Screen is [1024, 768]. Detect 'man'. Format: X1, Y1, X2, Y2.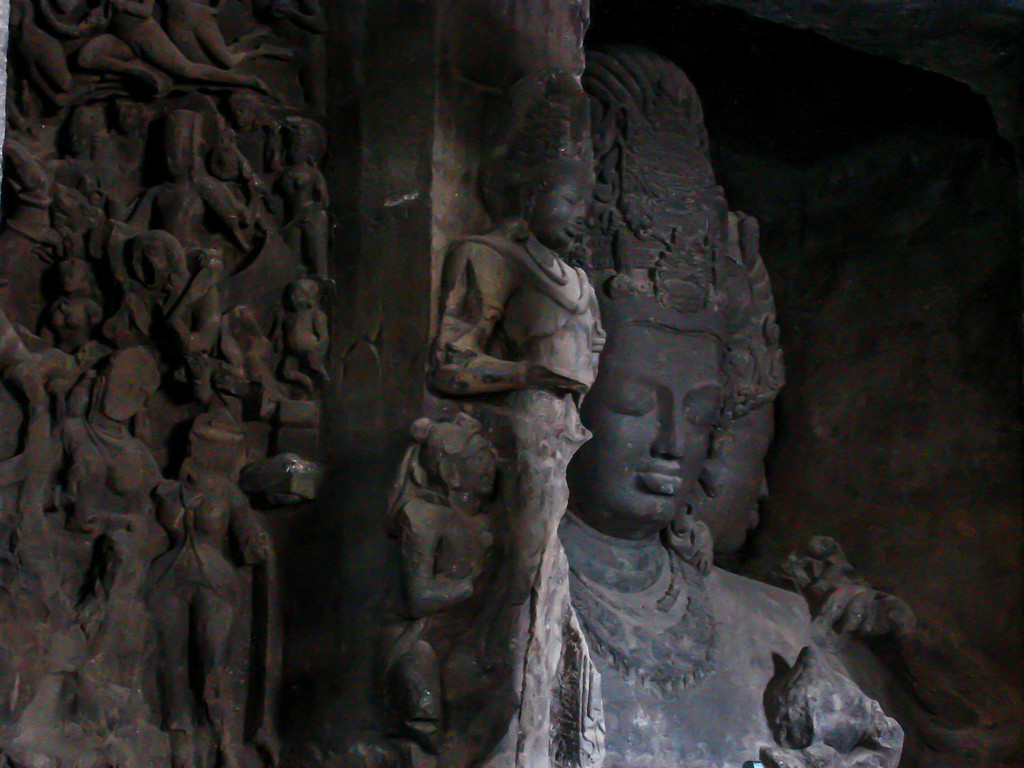
553, 319, 815, 767.
